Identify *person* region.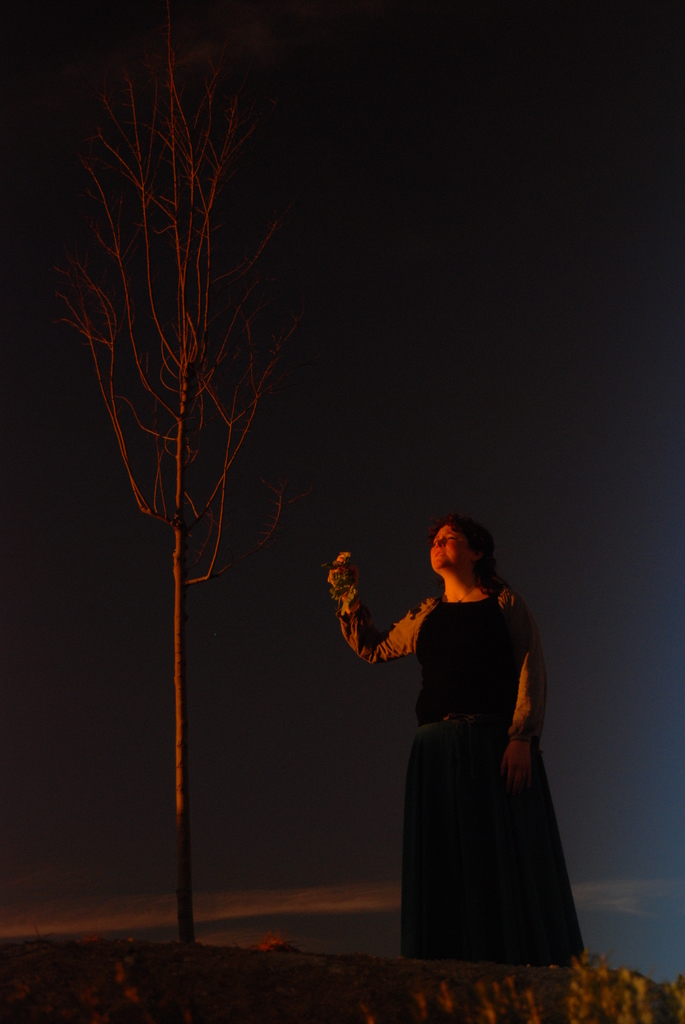
Region: 326:499:564:924.
